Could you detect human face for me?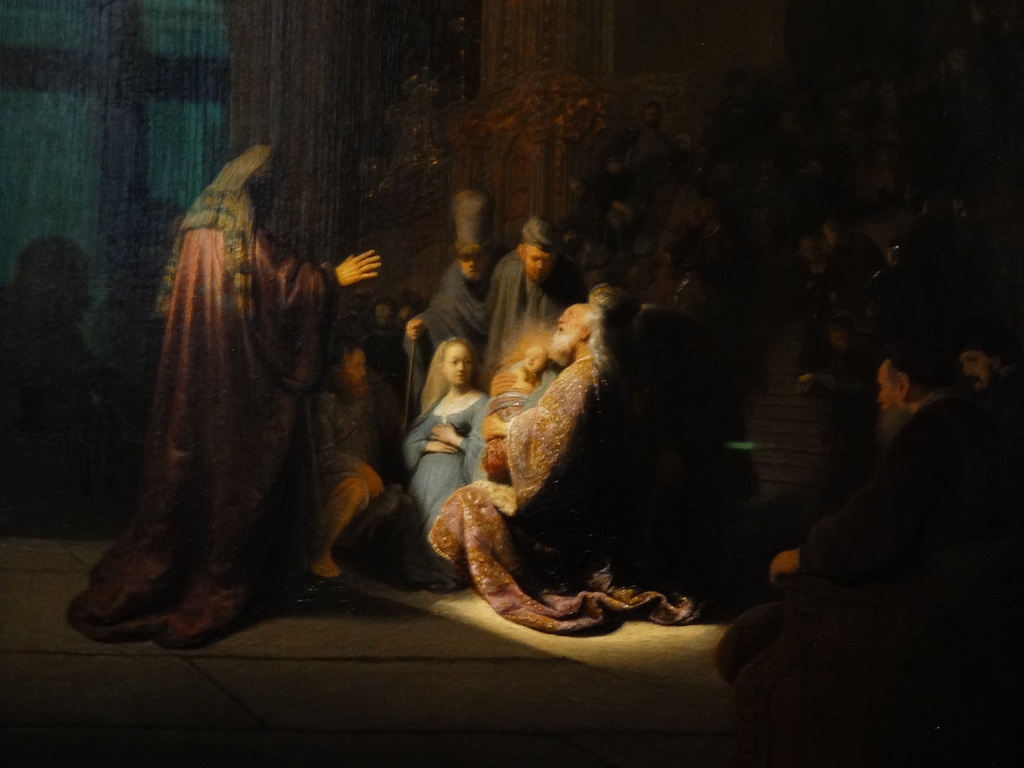
Detection result: BBox(952, 349, 993, 397).
